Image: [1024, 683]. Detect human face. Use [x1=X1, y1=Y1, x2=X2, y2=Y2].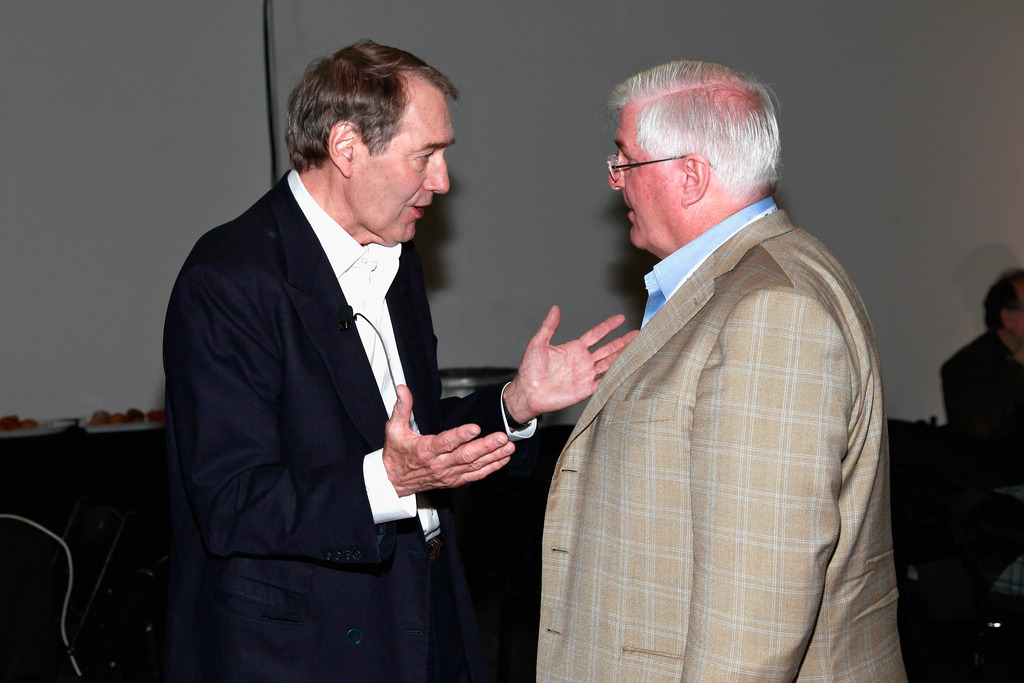
[x1=1011, y1=286, x2=1023, y2=342].
